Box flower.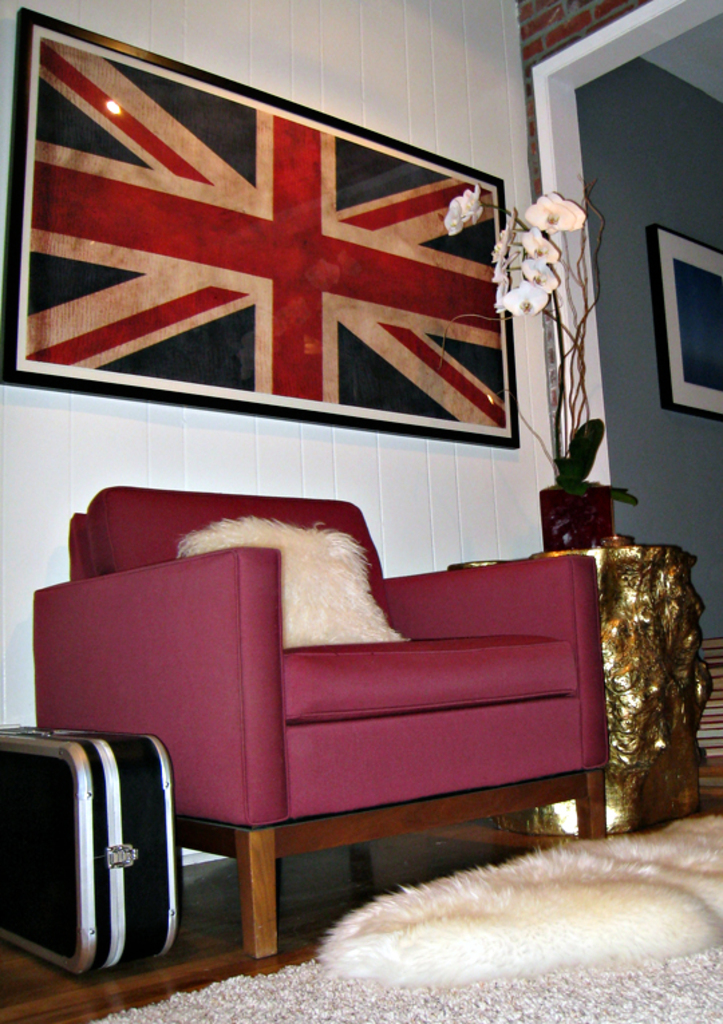
446 181 479 238.
